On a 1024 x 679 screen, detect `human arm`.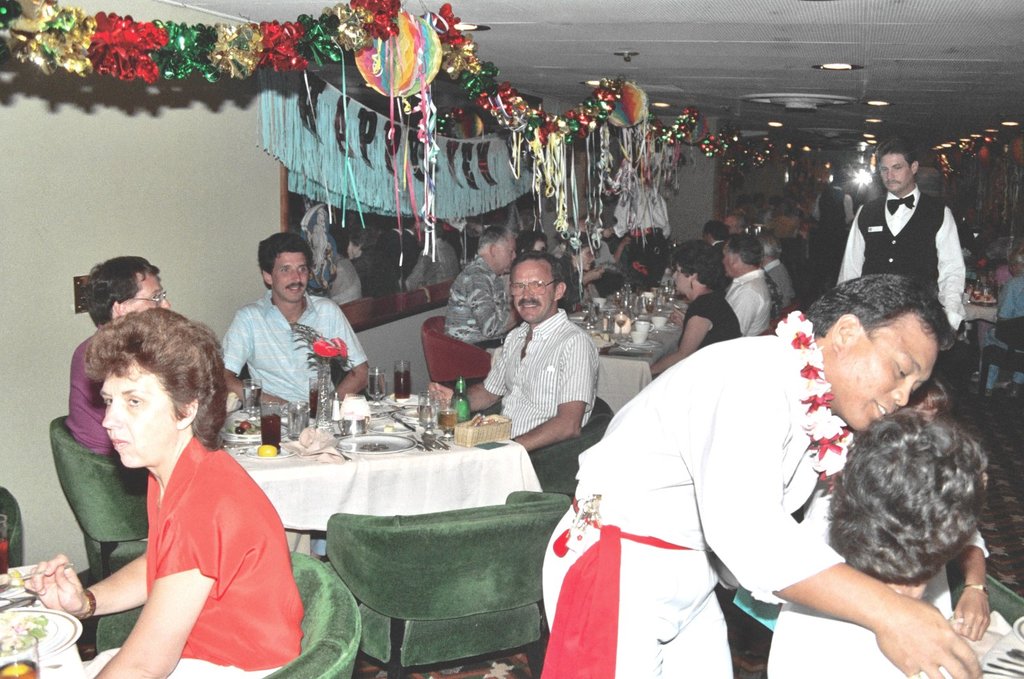
<box>475,262,528,342</box>.
